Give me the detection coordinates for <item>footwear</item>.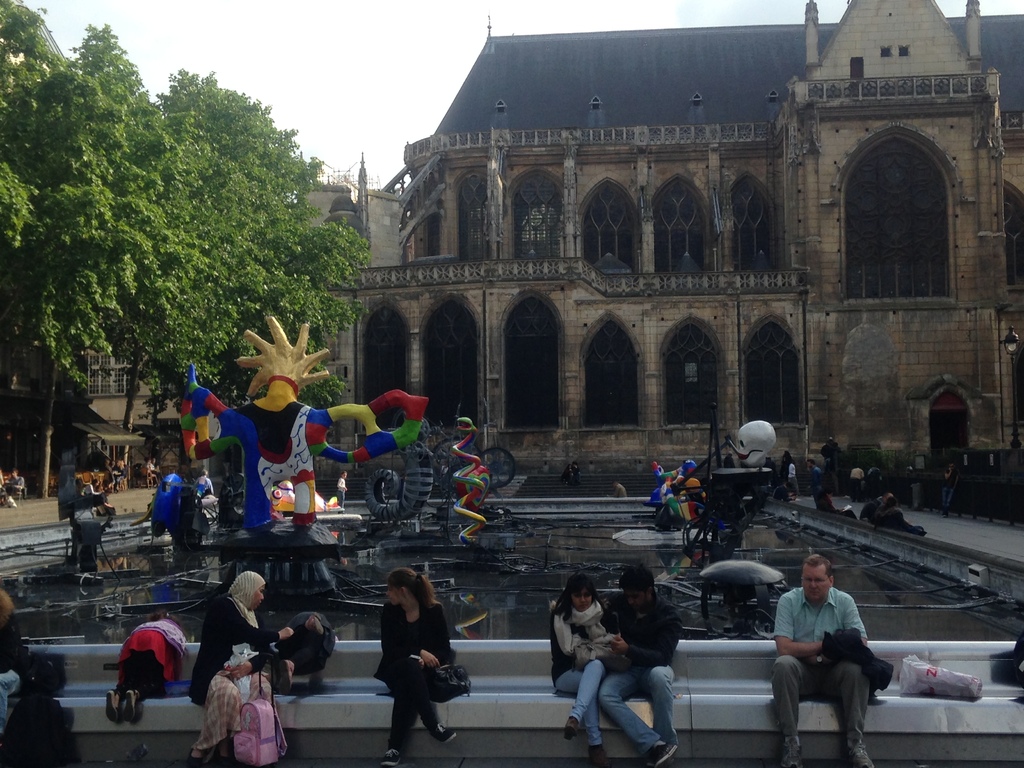
[381,746,403,767].
